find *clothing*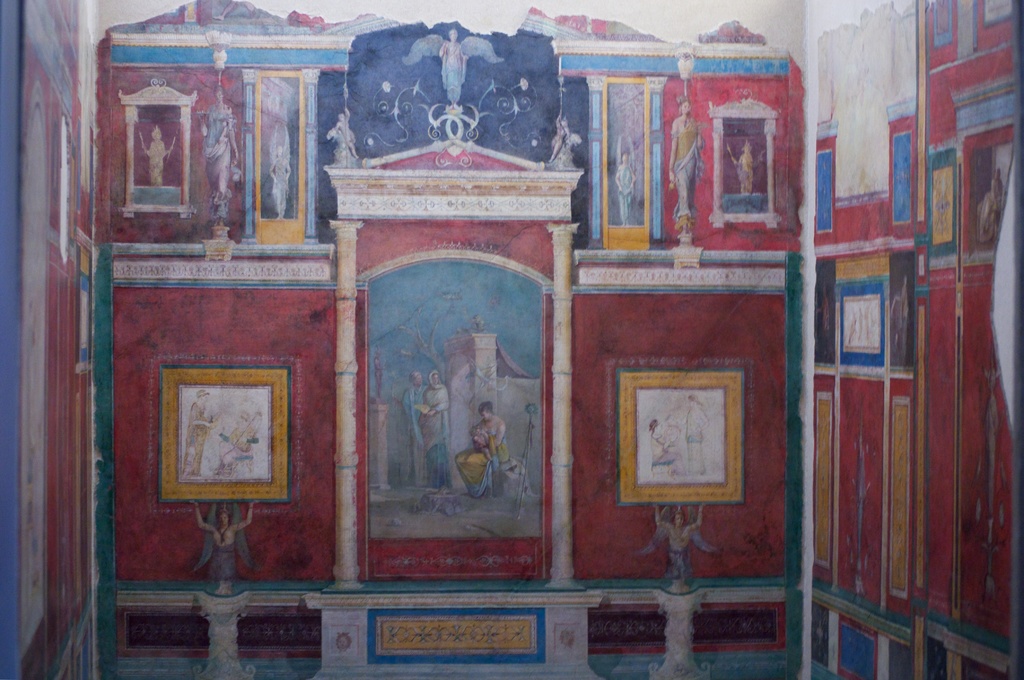
685,408,708,477
